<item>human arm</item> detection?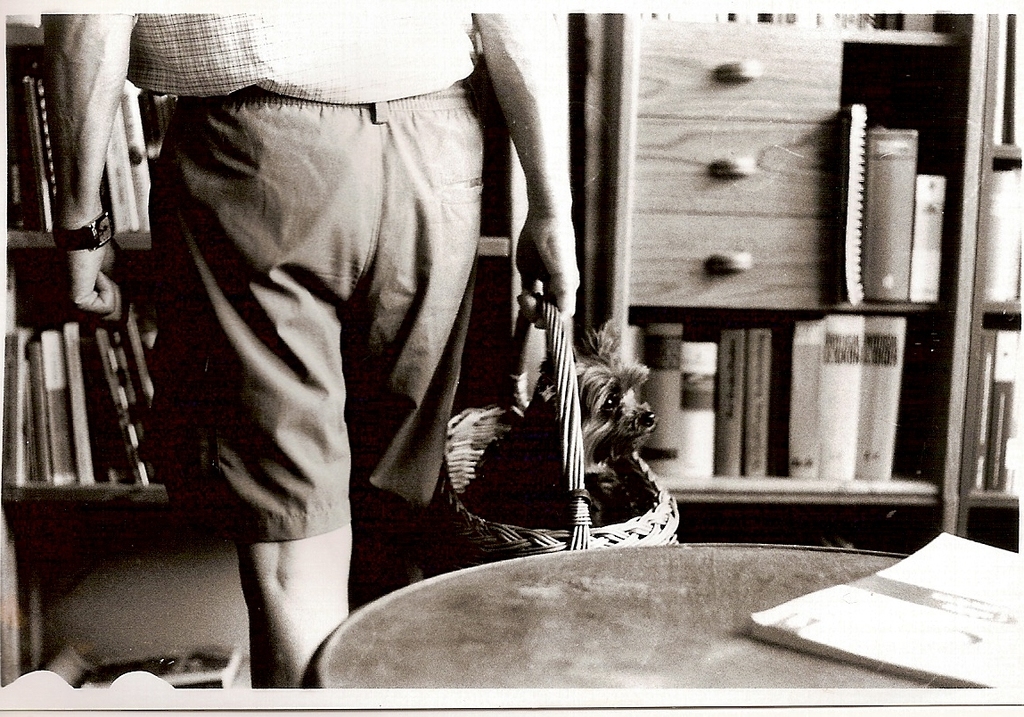
27,4,146,309
